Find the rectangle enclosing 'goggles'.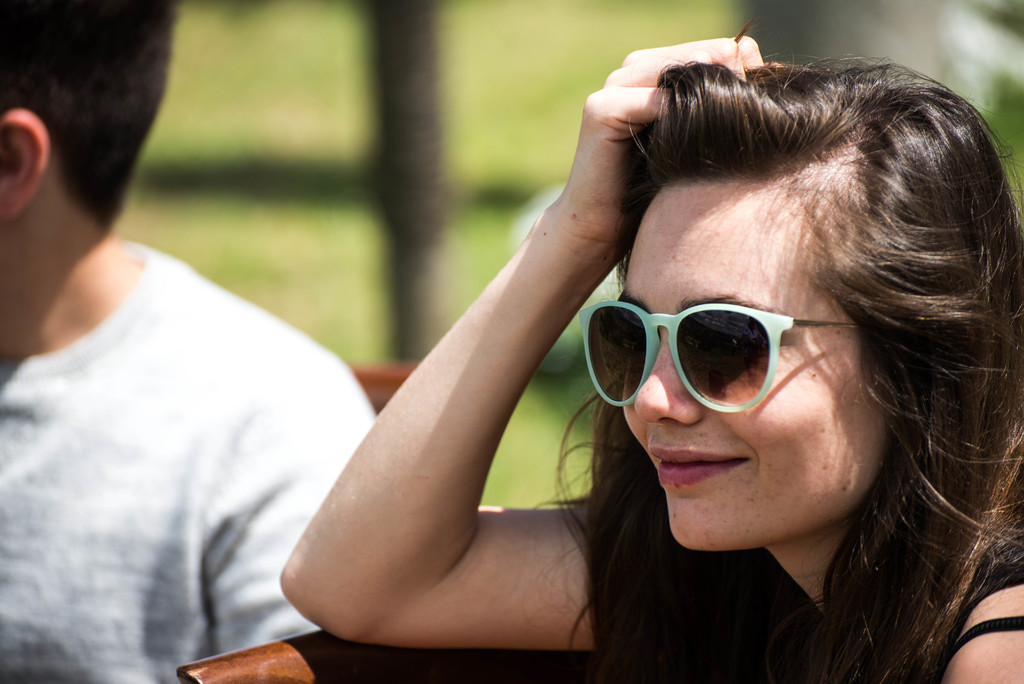
{"x1": 579, "y1": 278, "x2": 860, "y2": 423}.
